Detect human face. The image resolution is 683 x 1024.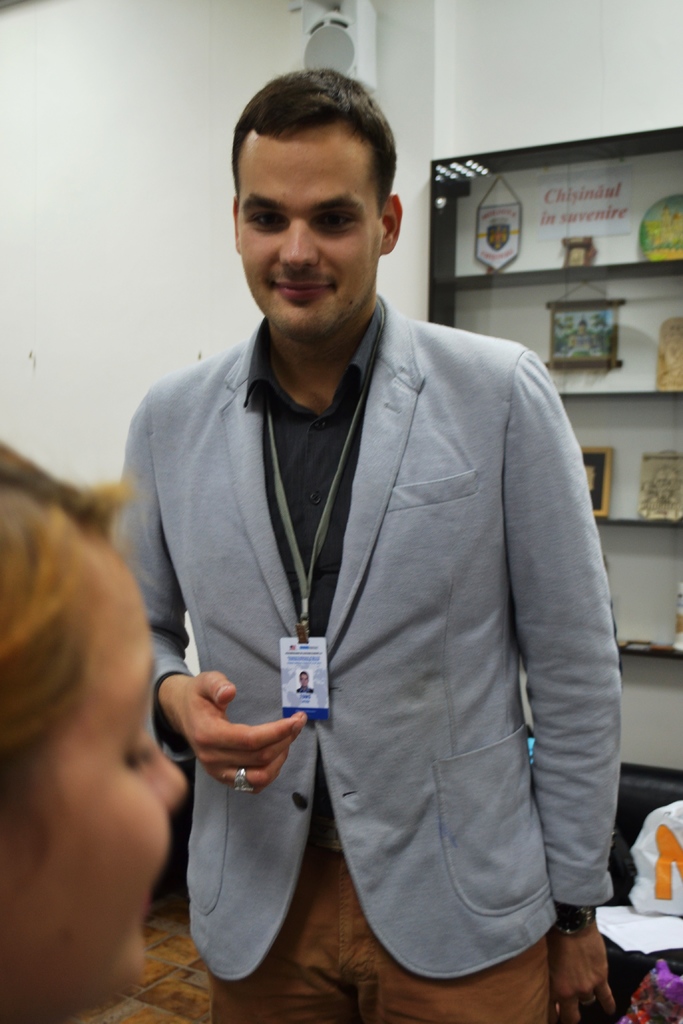
236:132:379:330.
